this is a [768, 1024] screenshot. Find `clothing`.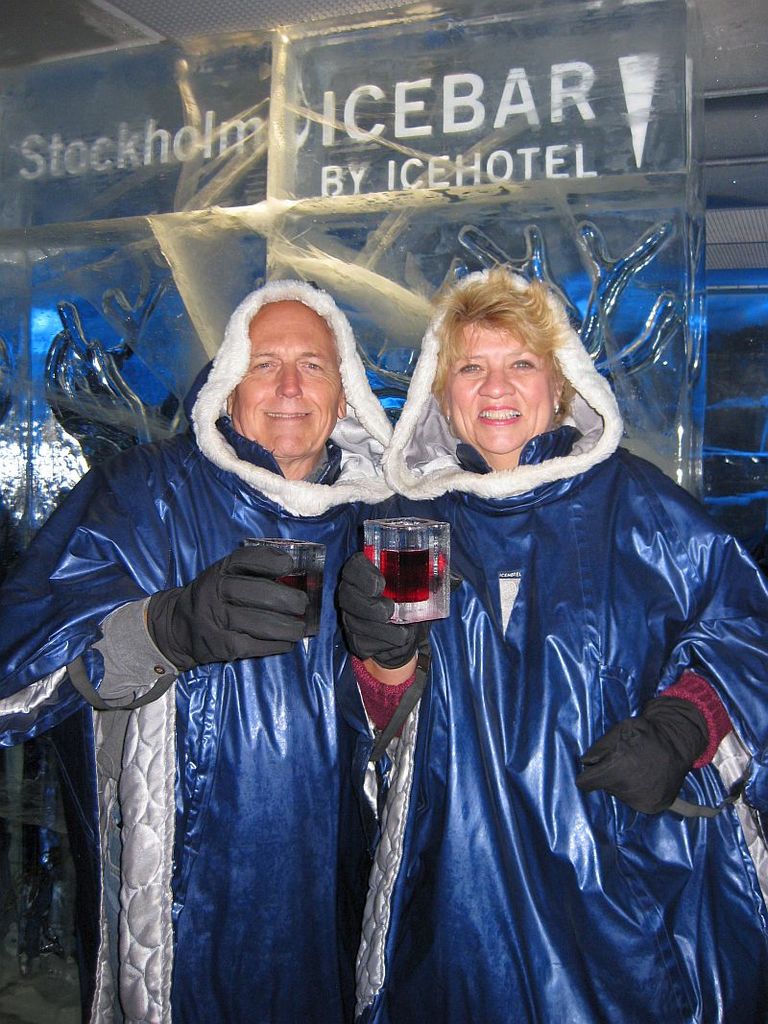
Bounding box: Rect(0, 274, 404, 1023).
